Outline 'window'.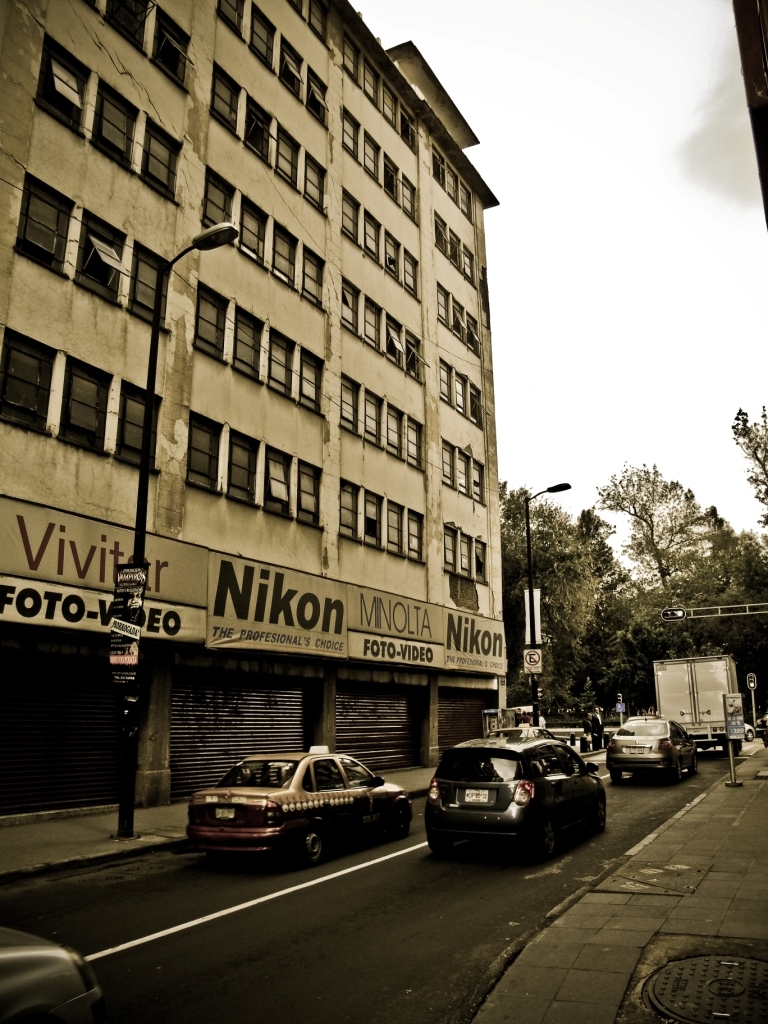
Outline: [312, 63, 328, 125].
